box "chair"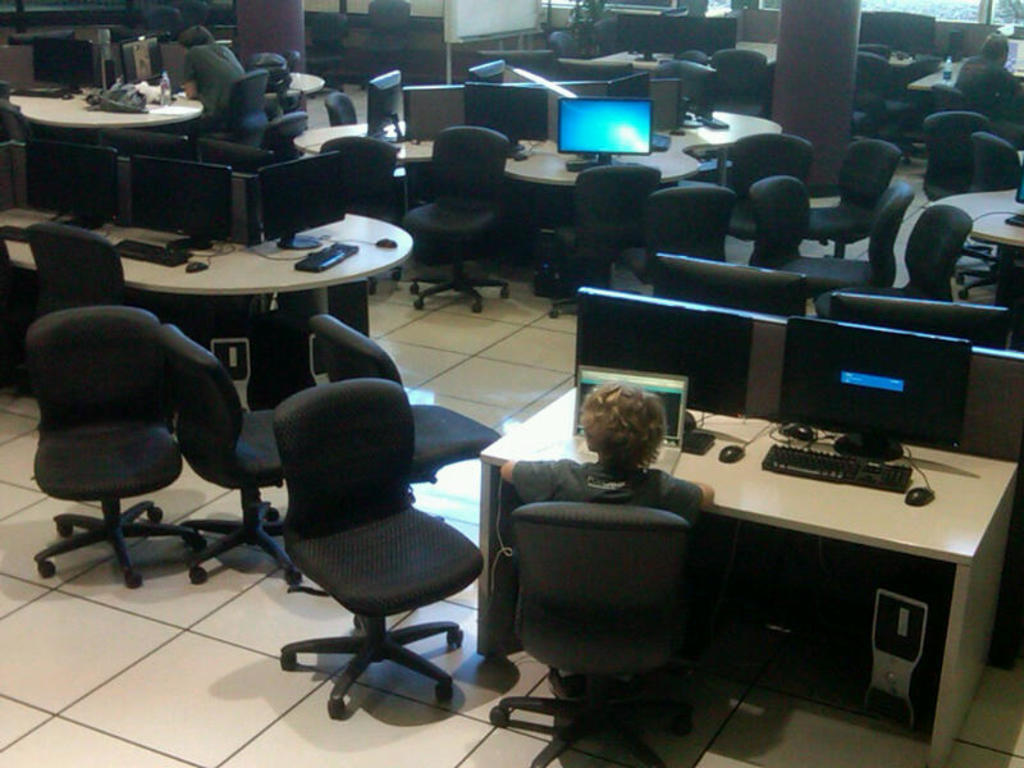
{"left": 854, "top": 50, "right": 887, "bottom": 136}
